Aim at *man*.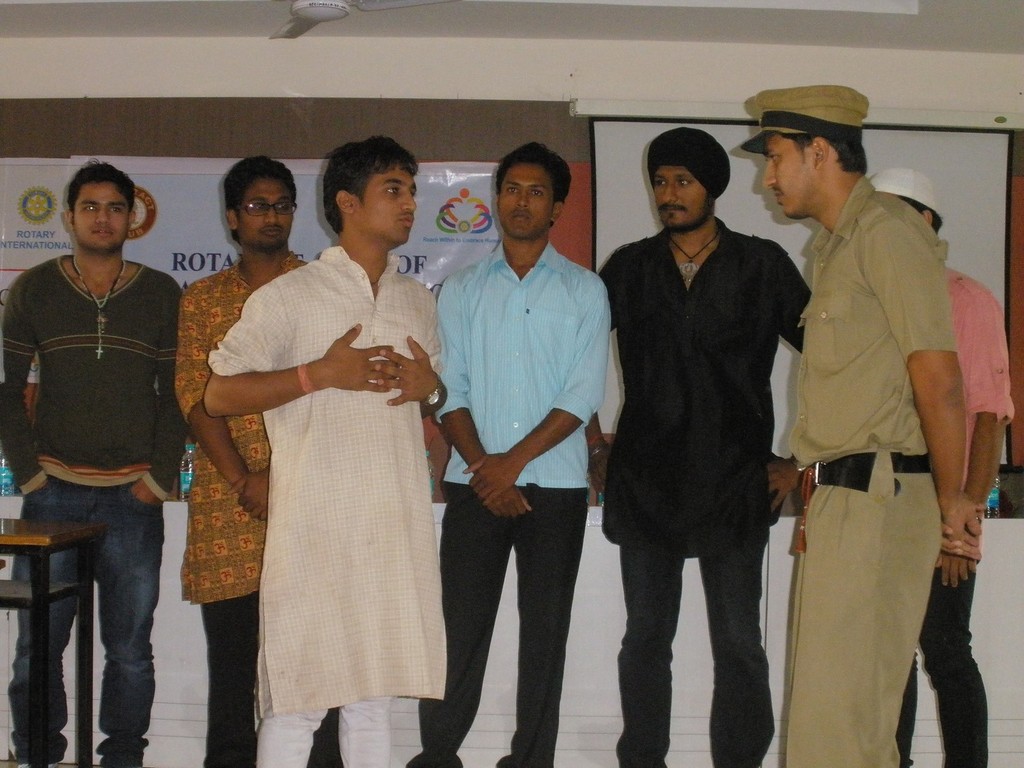
Aimed at bbox=(203, 133, 449, 764).
